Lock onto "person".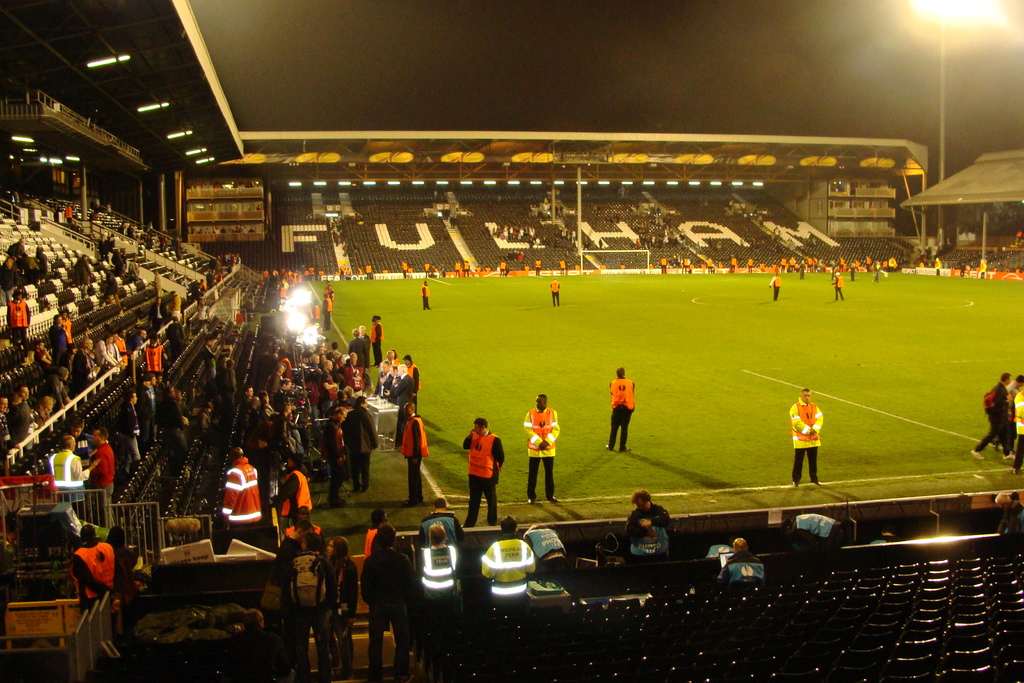
Locked: pyautogui.locateOnScreen(480, 514, 538, 613).
